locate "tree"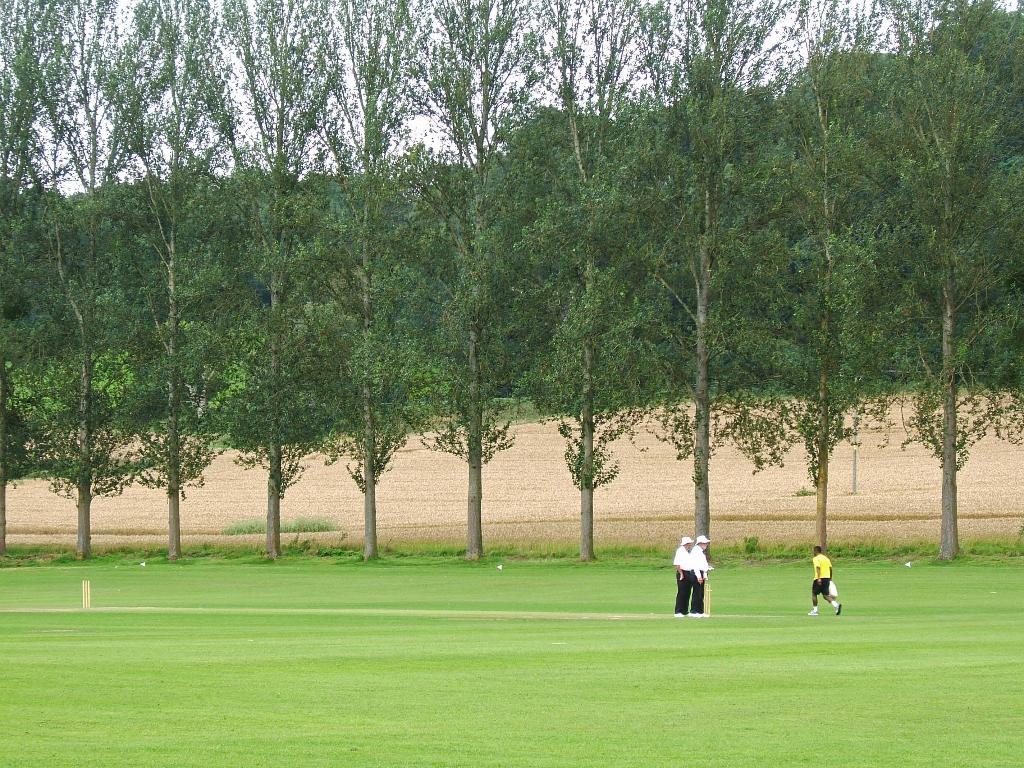
BBox(209, 0, 345, 557)
